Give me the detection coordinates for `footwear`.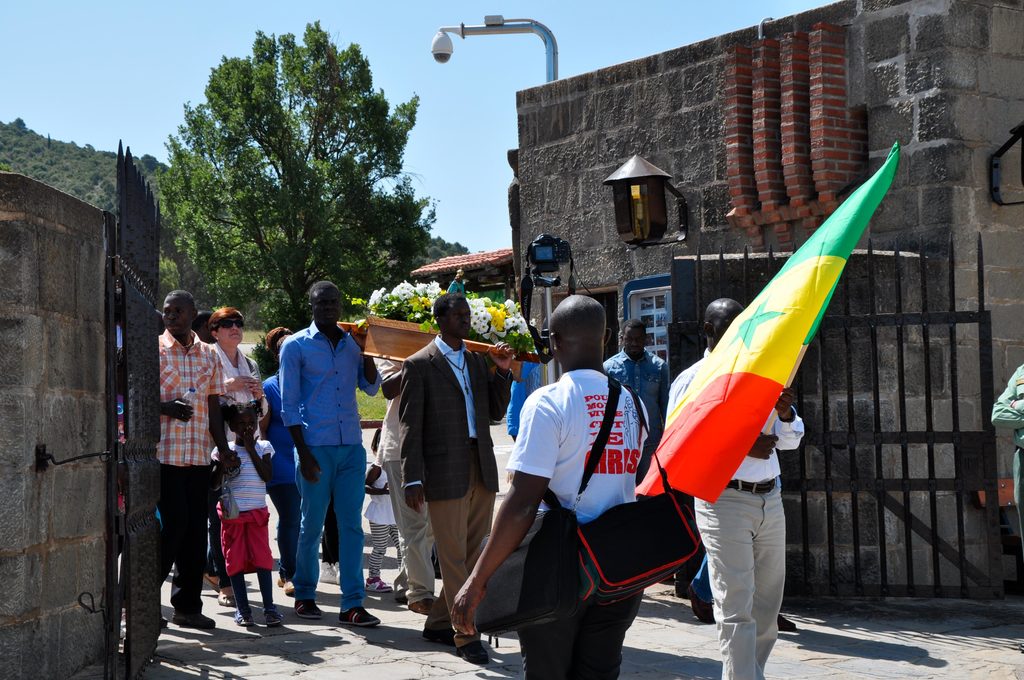
left=264, top=606, right=284, bottom=626.
